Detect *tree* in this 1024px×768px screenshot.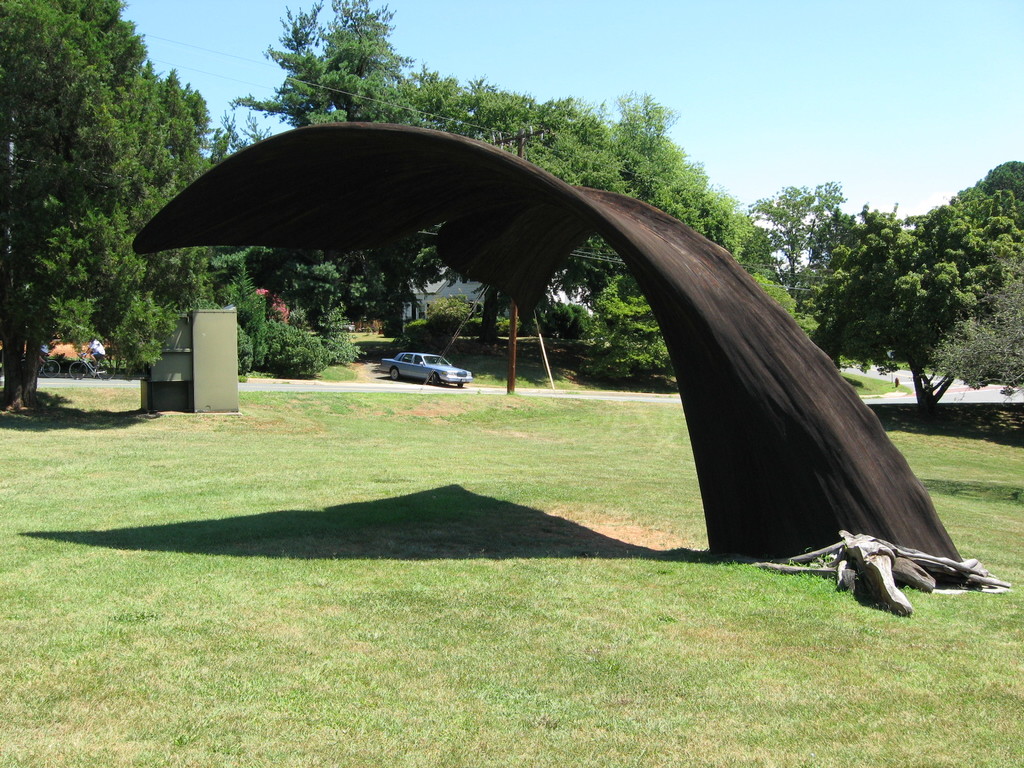
Detection: pyautogui.locateOnScreen(339, 67, 428, 126).
